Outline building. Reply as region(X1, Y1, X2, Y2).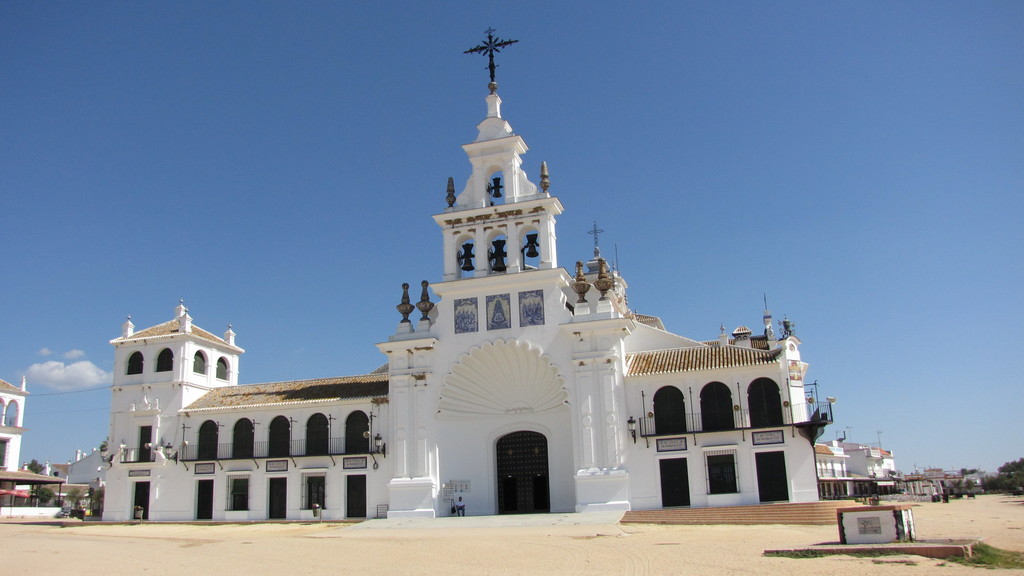
region(65, 442, 102, 512).
